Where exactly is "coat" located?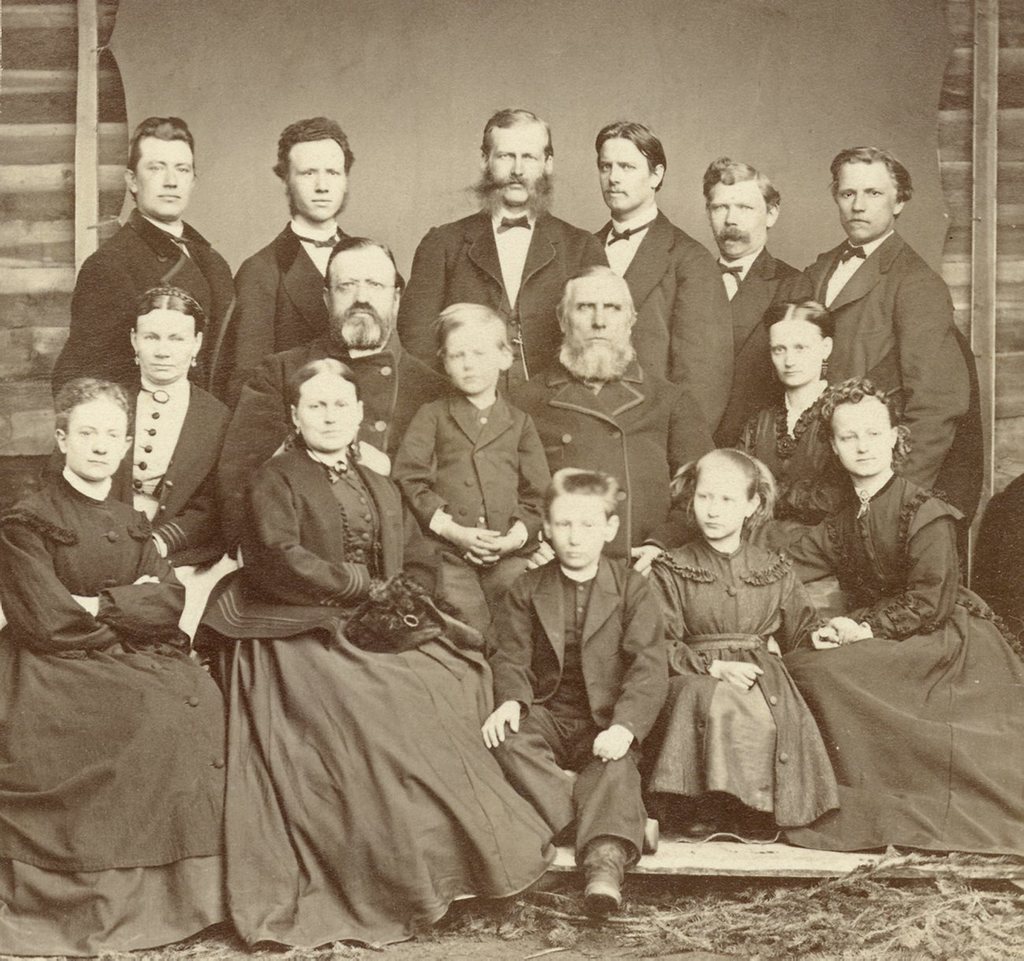
Its bounding box is 389,384,555,571.
